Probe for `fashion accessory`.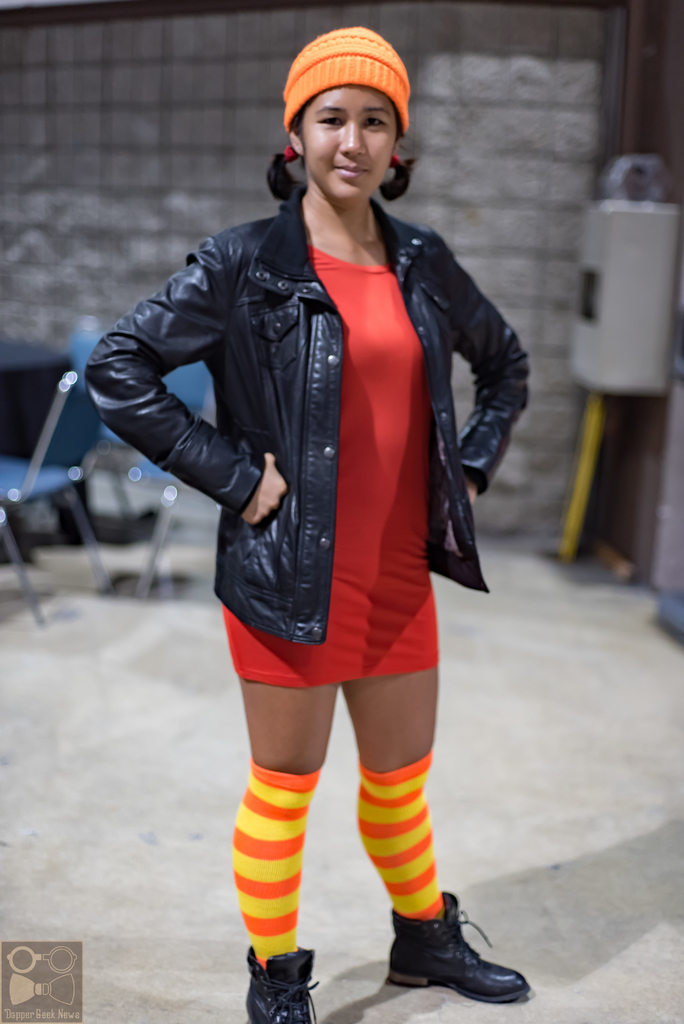
Probe result: 282/141/298/161.
